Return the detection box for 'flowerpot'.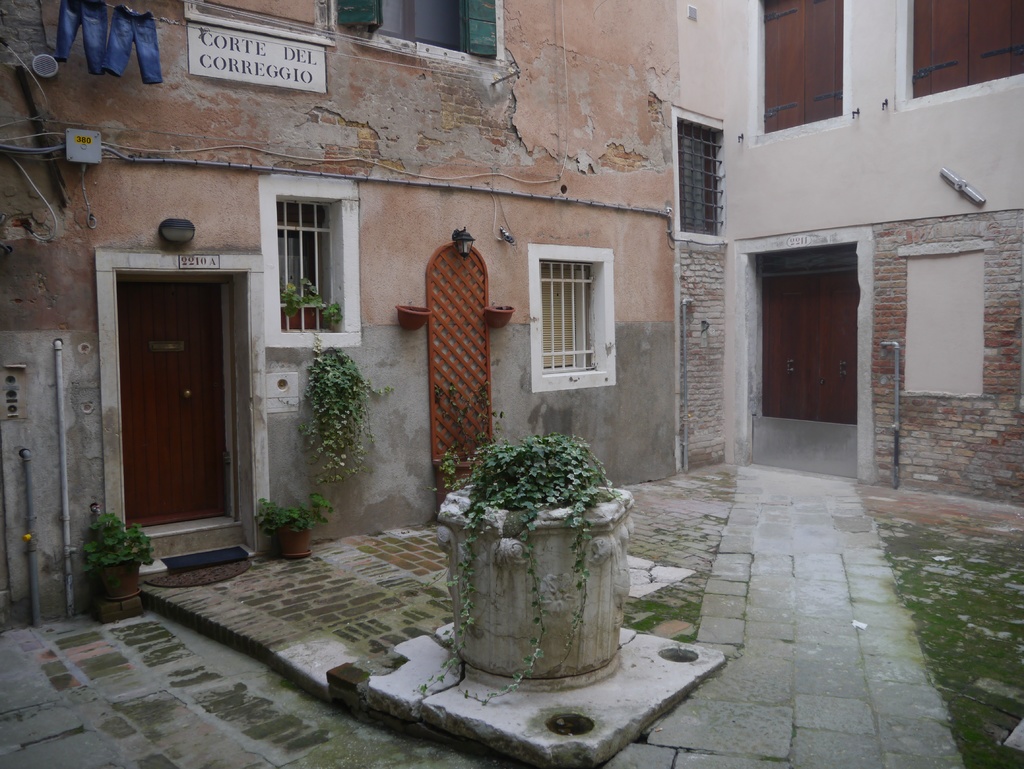
crop(272, 527, 313, 559).
